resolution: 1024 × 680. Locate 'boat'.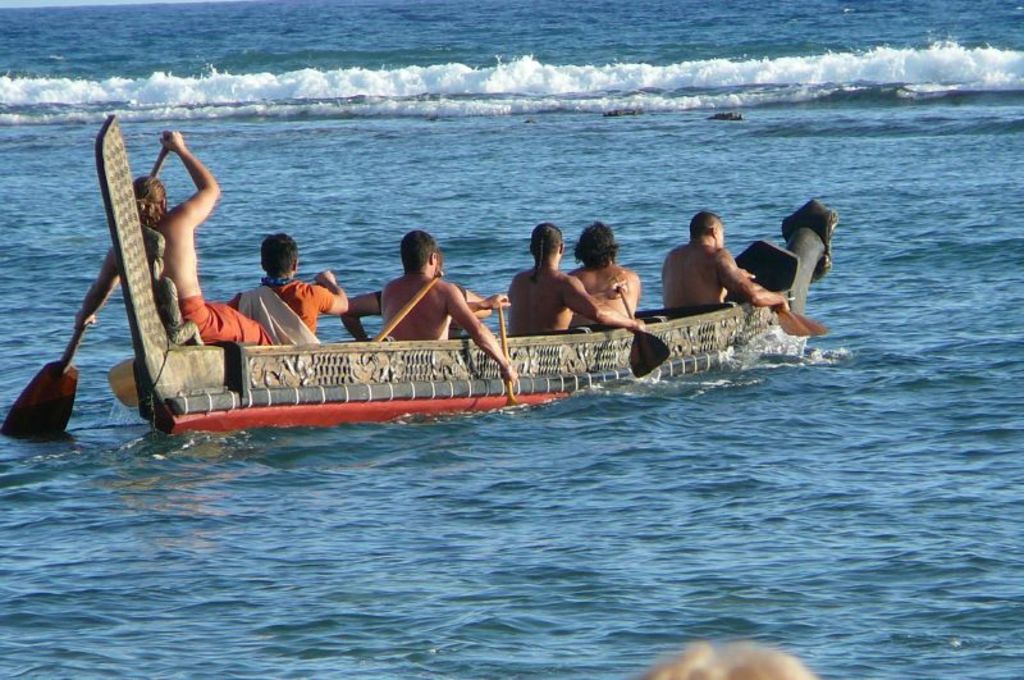
bbox=(93, 111, 842, 435).
